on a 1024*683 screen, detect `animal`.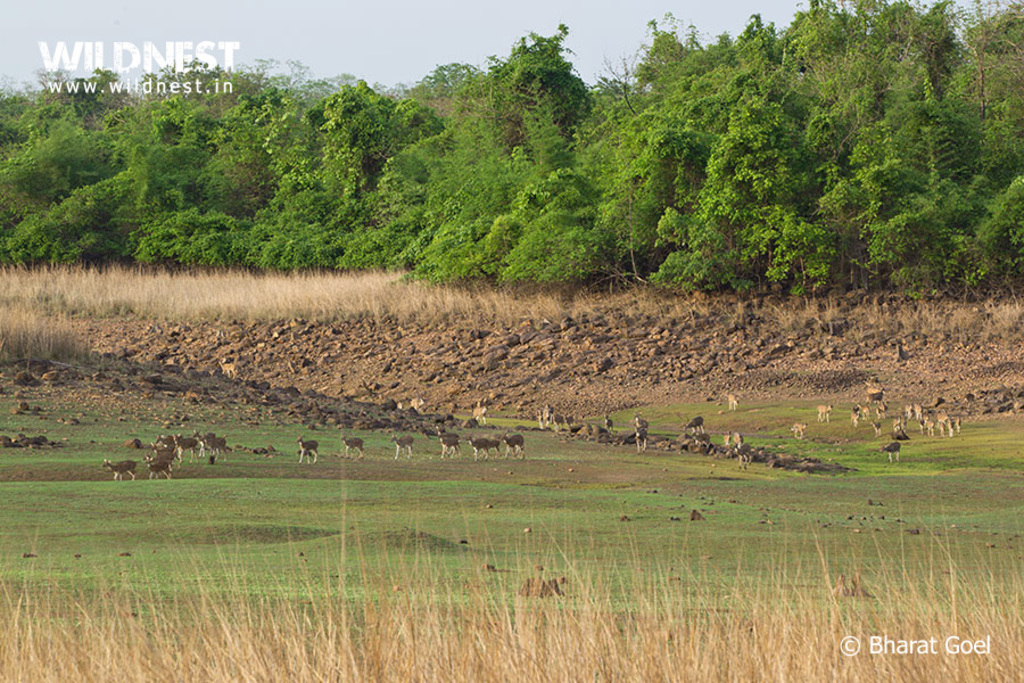
x1=435, y1=422, x2=463, y2=461.
